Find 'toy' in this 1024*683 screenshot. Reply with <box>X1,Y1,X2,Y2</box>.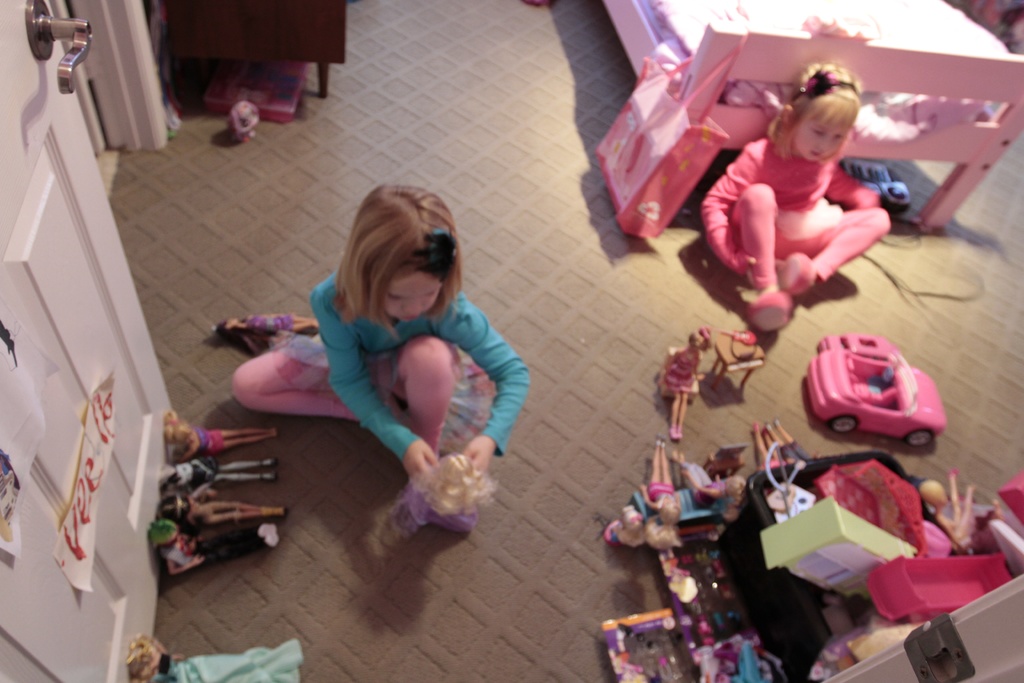
<box>598,504,643,554</box>.
